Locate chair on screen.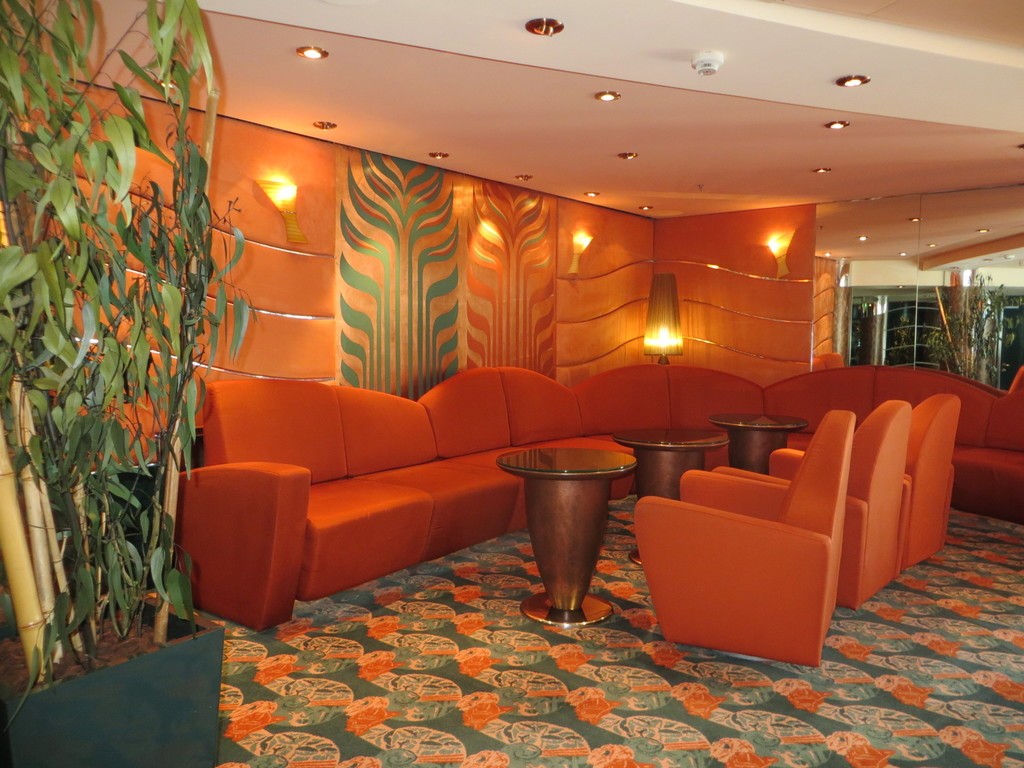
On screen at x1=628 y1=408 x2=858 y2=660.
